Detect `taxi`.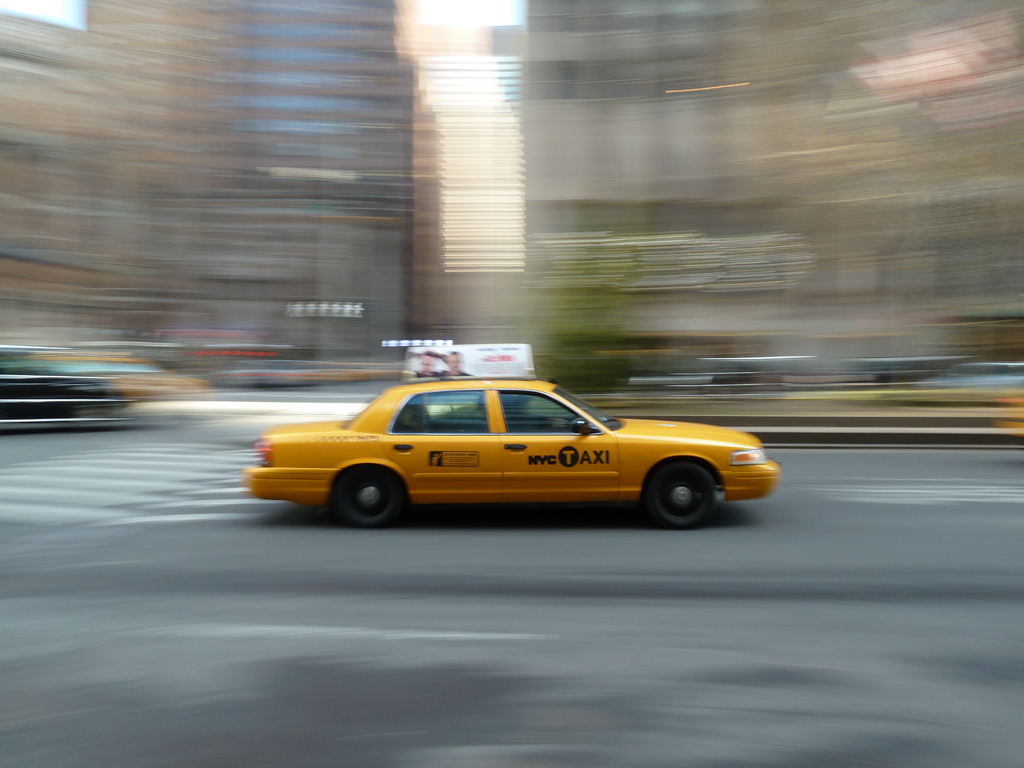
Detected at pyautogui.locateOnScreen(244, 349, 790, 537).
